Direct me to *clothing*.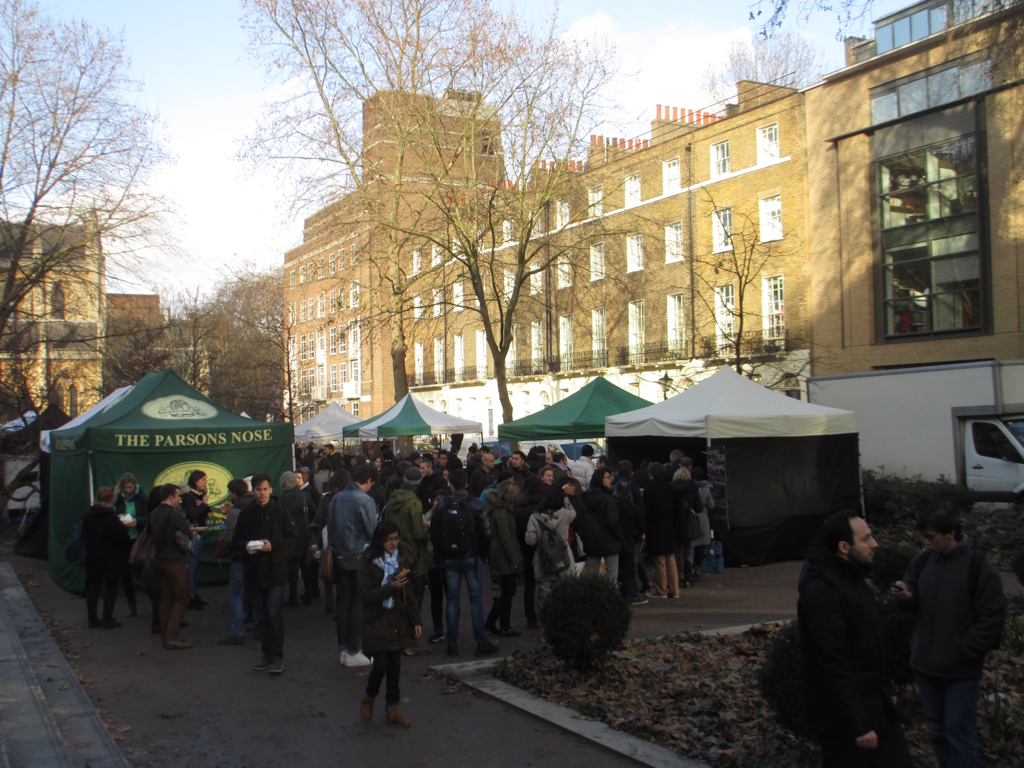
Direction: [x1=898, y1=536, x2=1011, y2=767].
